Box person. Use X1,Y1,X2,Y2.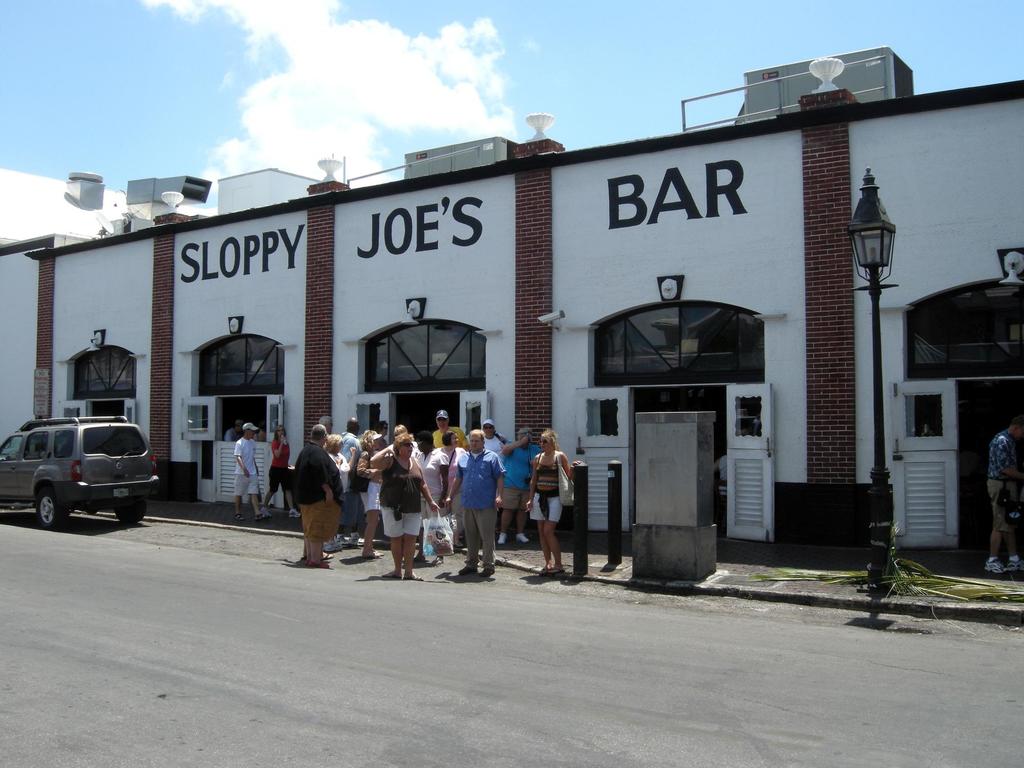
255,426,267,444.
